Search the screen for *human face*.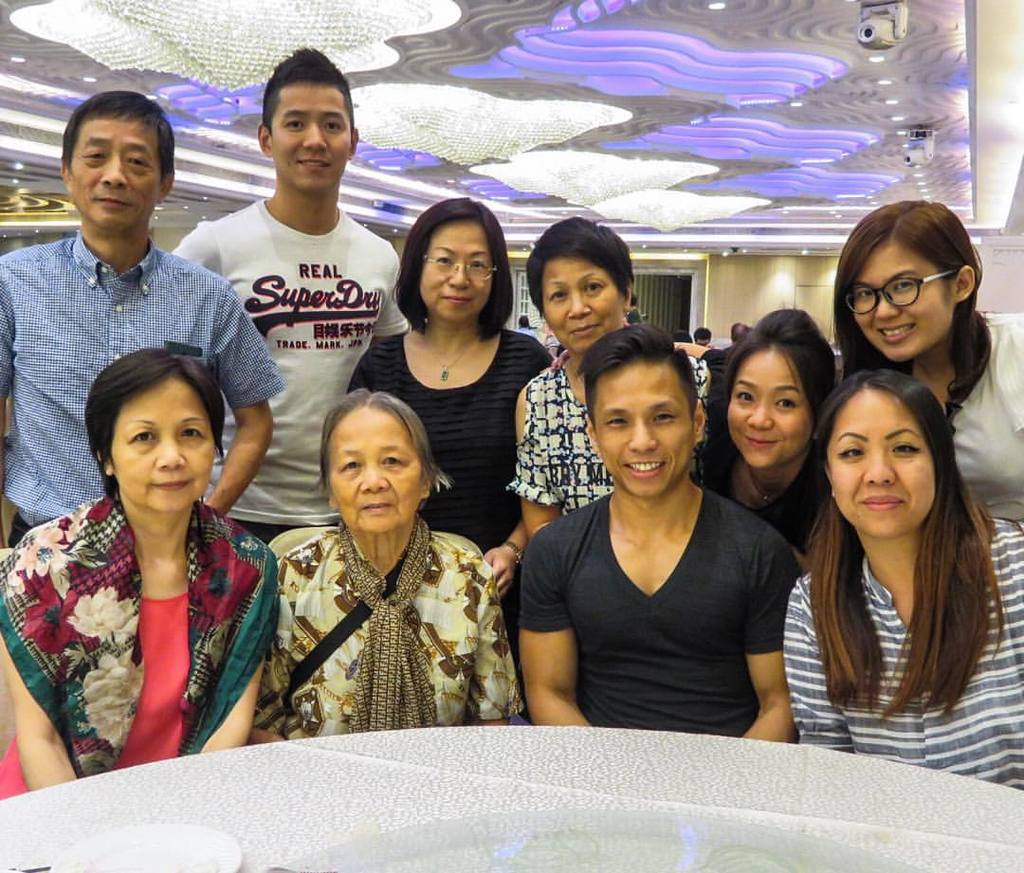
Found at [543, 258, 625, 355].
